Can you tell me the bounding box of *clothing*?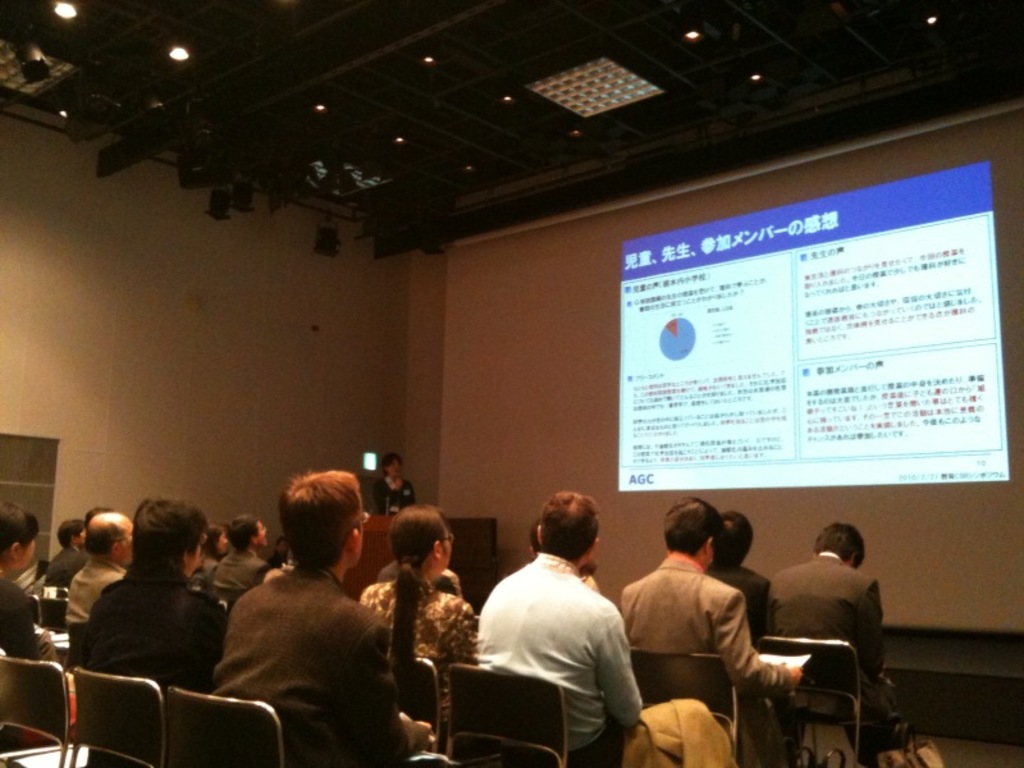
locate(0, 571, 56, 676).
